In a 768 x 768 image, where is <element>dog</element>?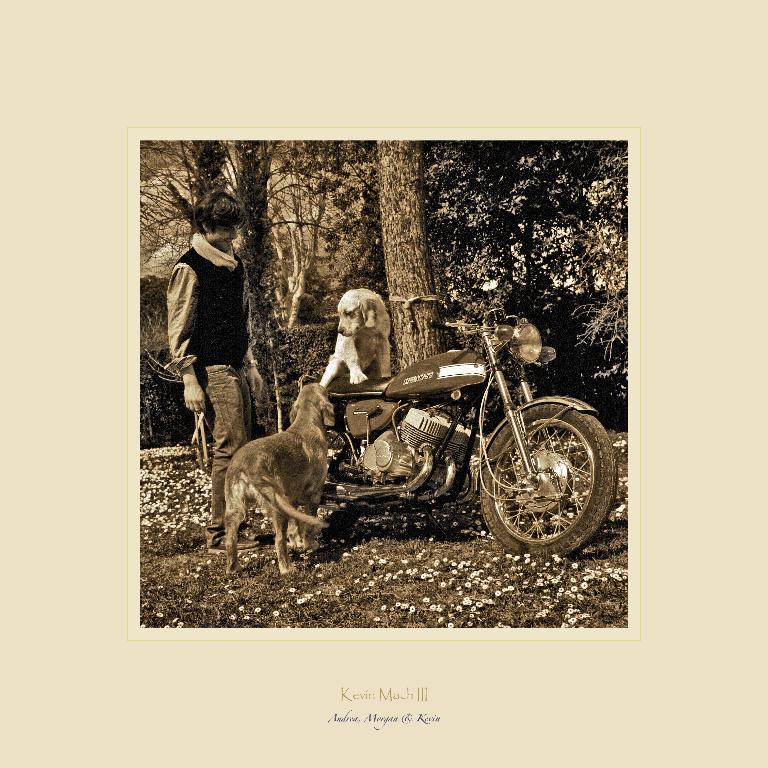
[x1=319, y1=289, x2=391, y2=390].
